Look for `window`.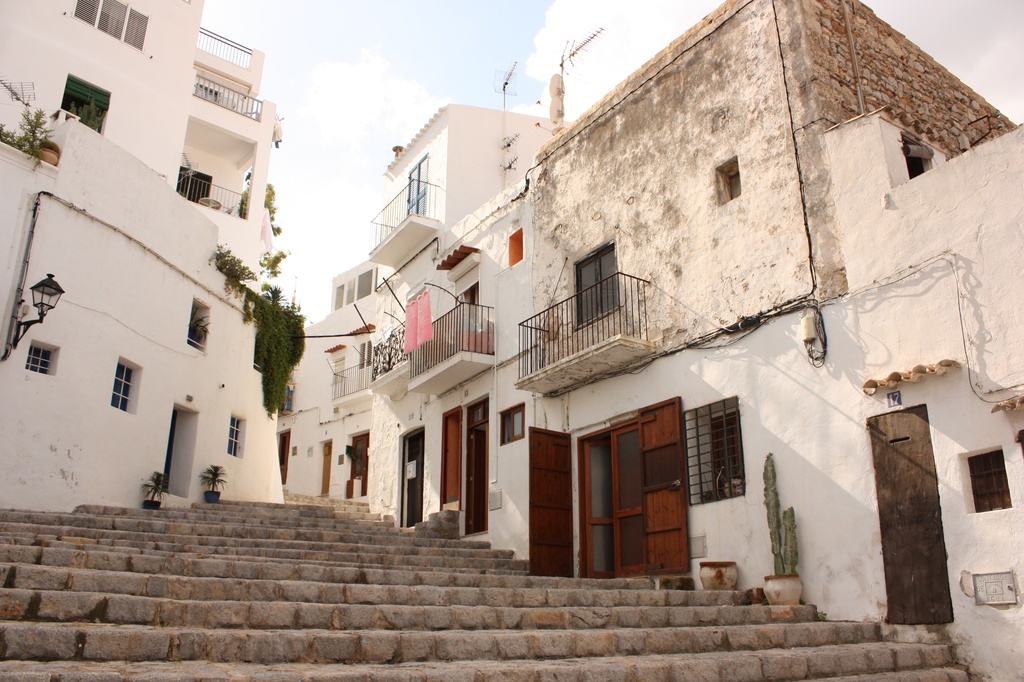
Found: left=713, top=154, right=746, bottom=208.
